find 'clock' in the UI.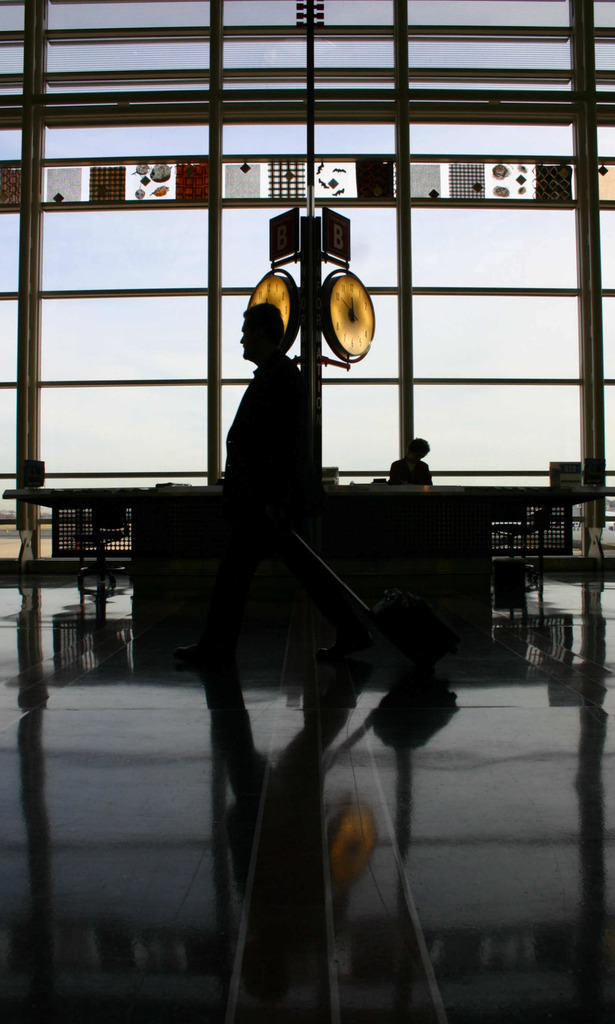
UI element at (318, 266, 378, 356).
